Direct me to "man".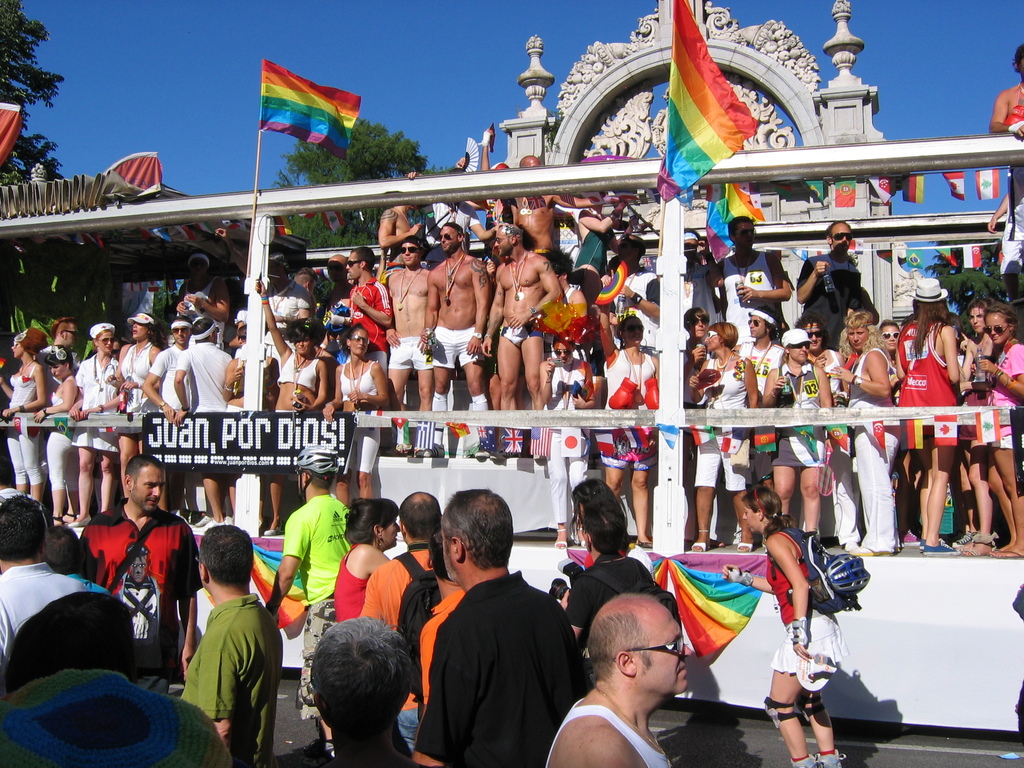
Direction: <region>176, 310, 225, 504</region>.
